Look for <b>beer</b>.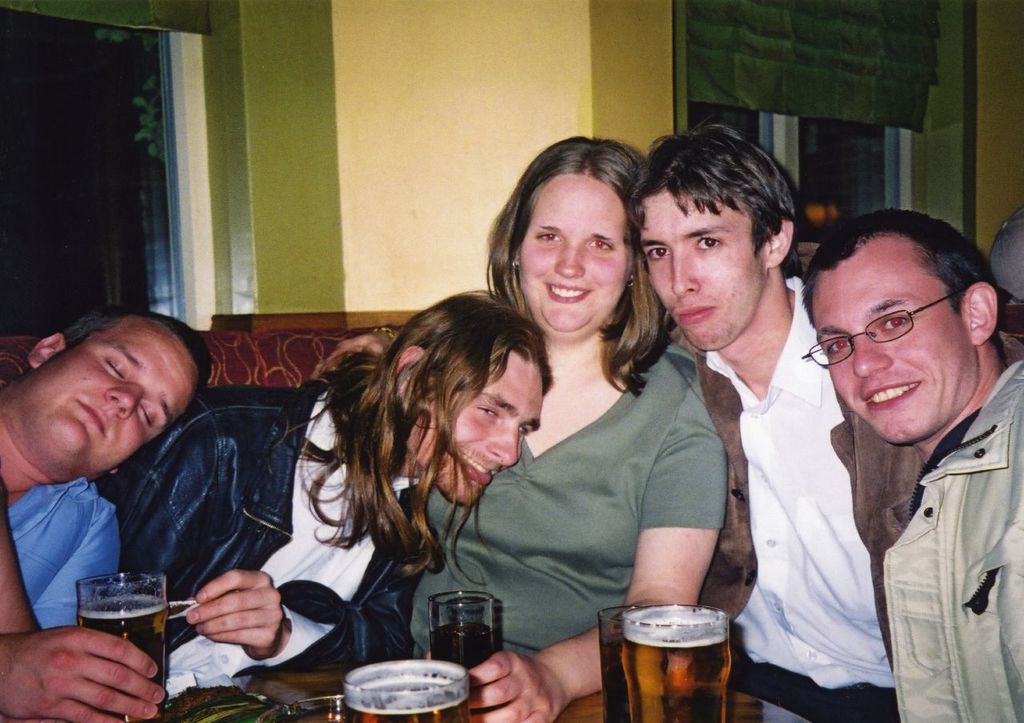
Found: select_region(427, 622, 493, 677).
